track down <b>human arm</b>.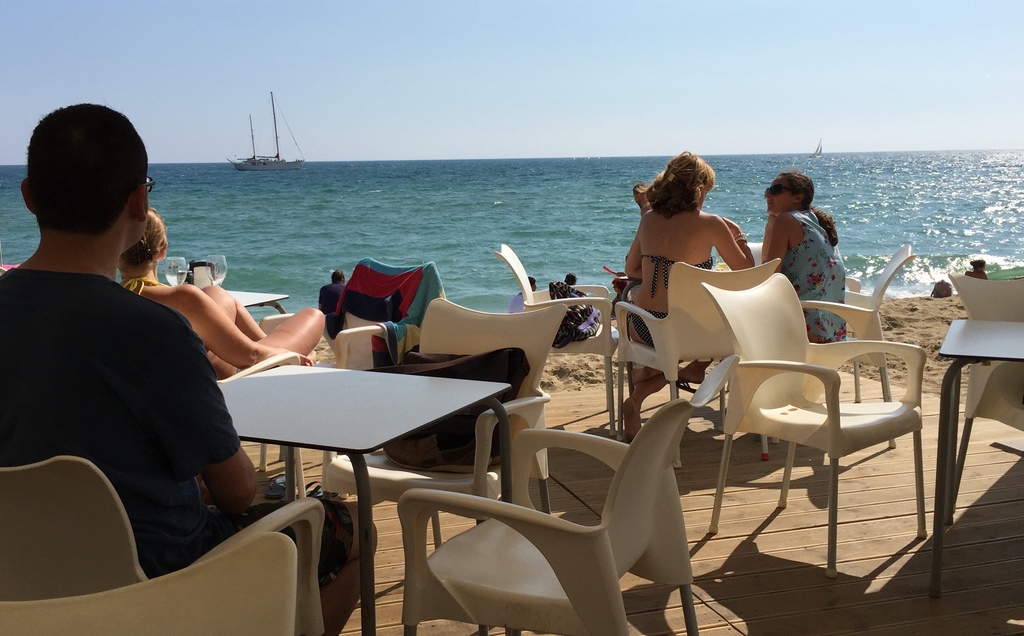
Tracked to box=[706, 213, 756, 275].
